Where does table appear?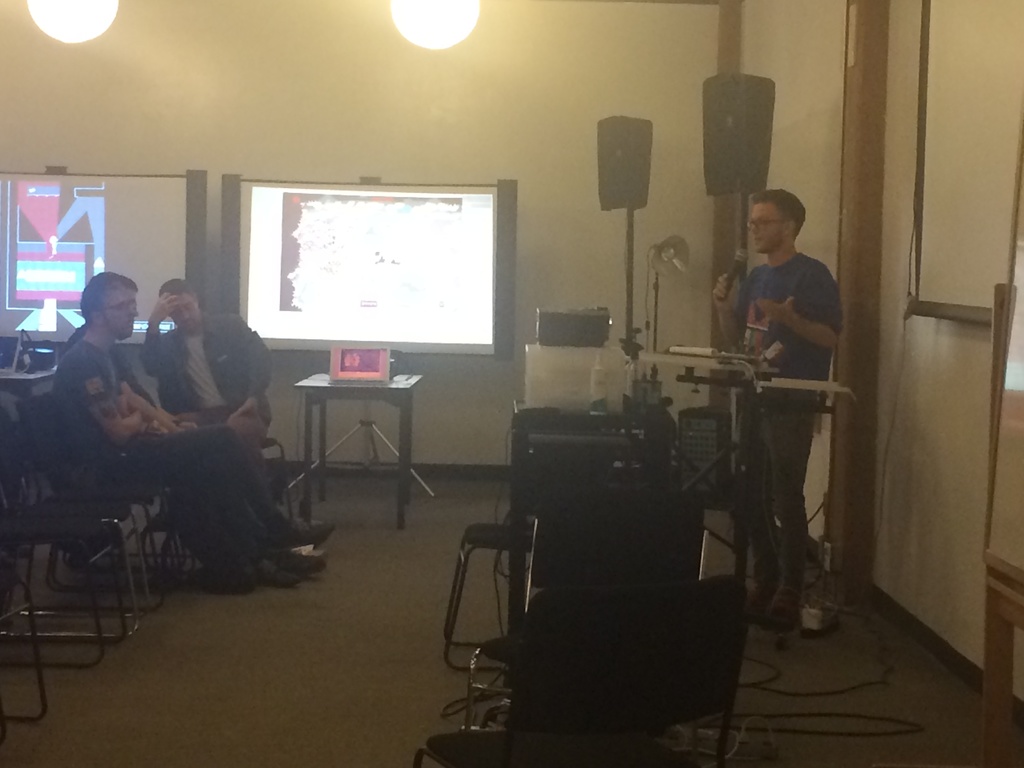
Appears at left=291, top=367, right=419, bottom=526.
